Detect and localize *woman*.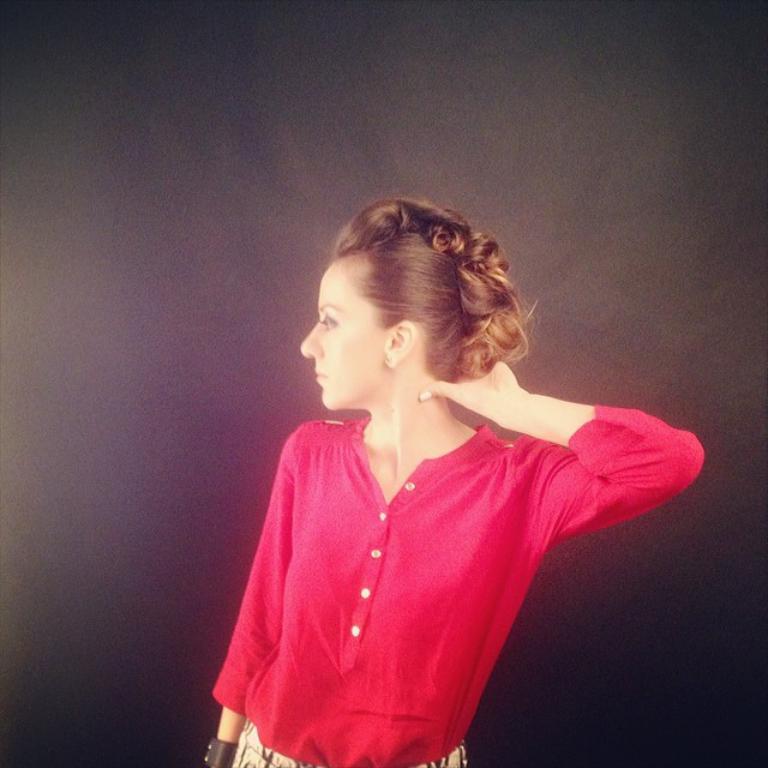
Localized at [204, 204, 692, 767].
